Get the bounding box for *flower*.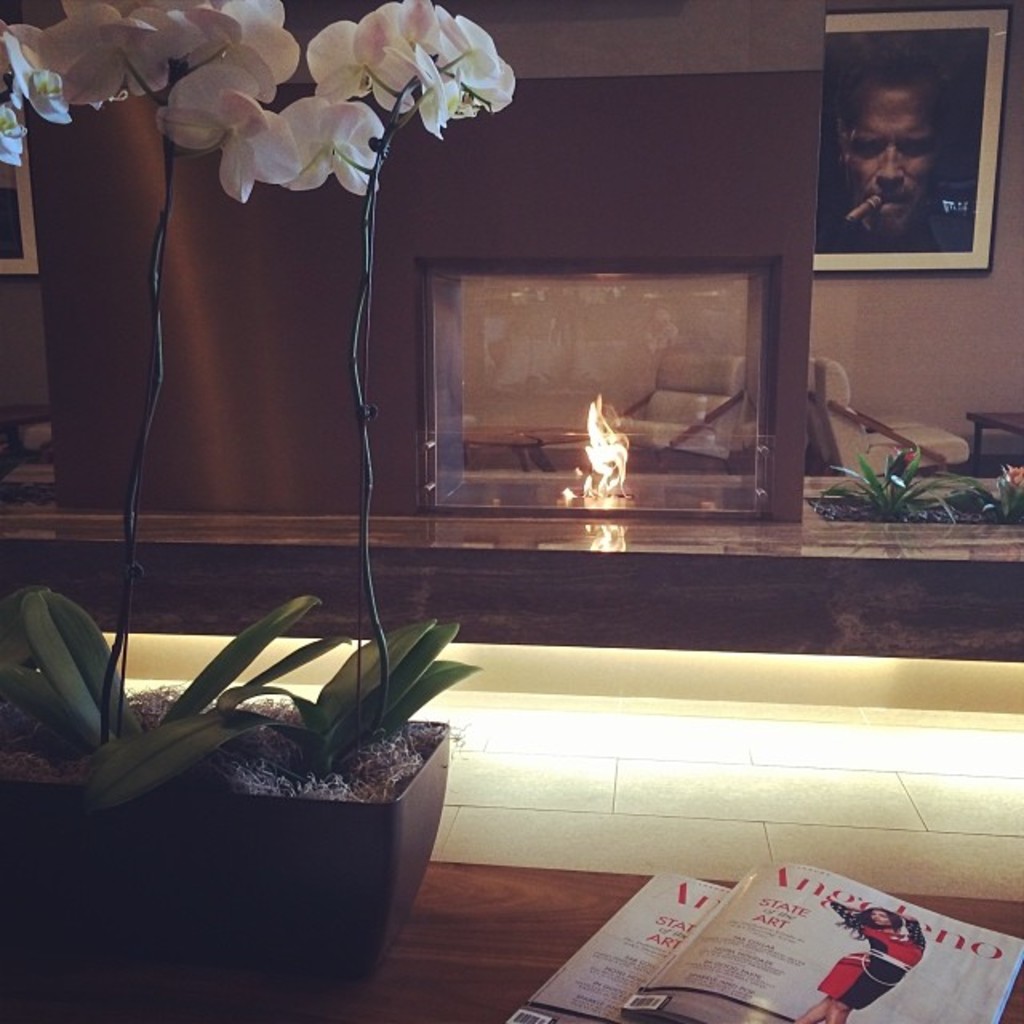
(x1=310, y1=0, x2=509, y2=126).
